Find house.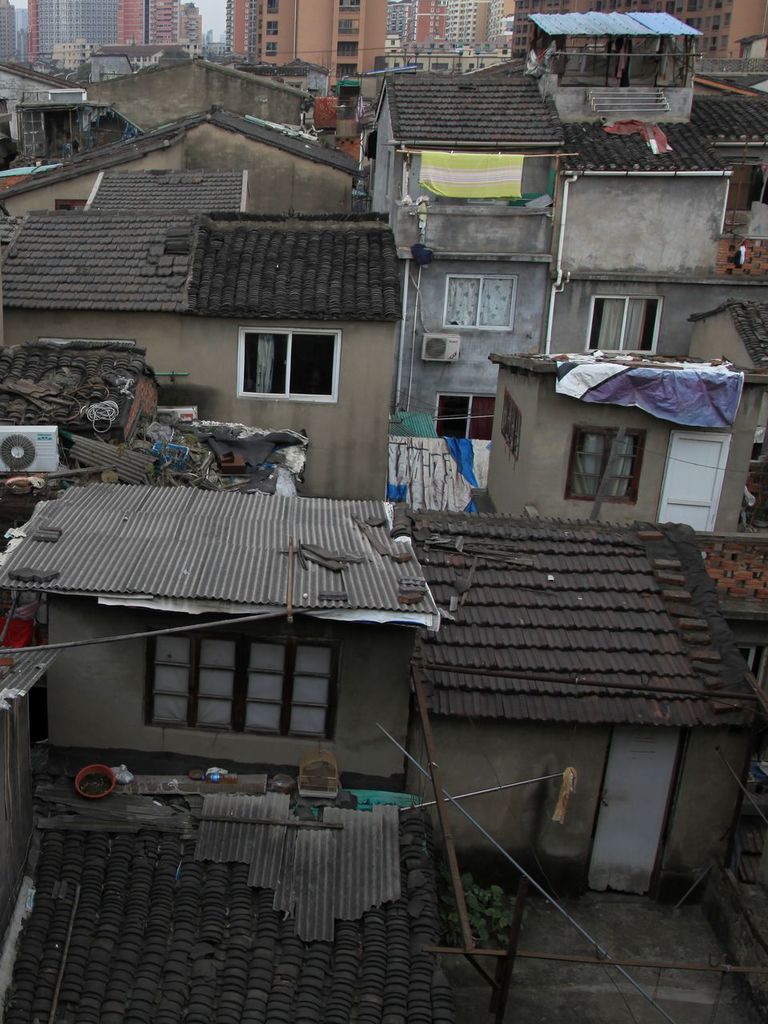
(x1=187, y1=206, x2=398, y2=496).
